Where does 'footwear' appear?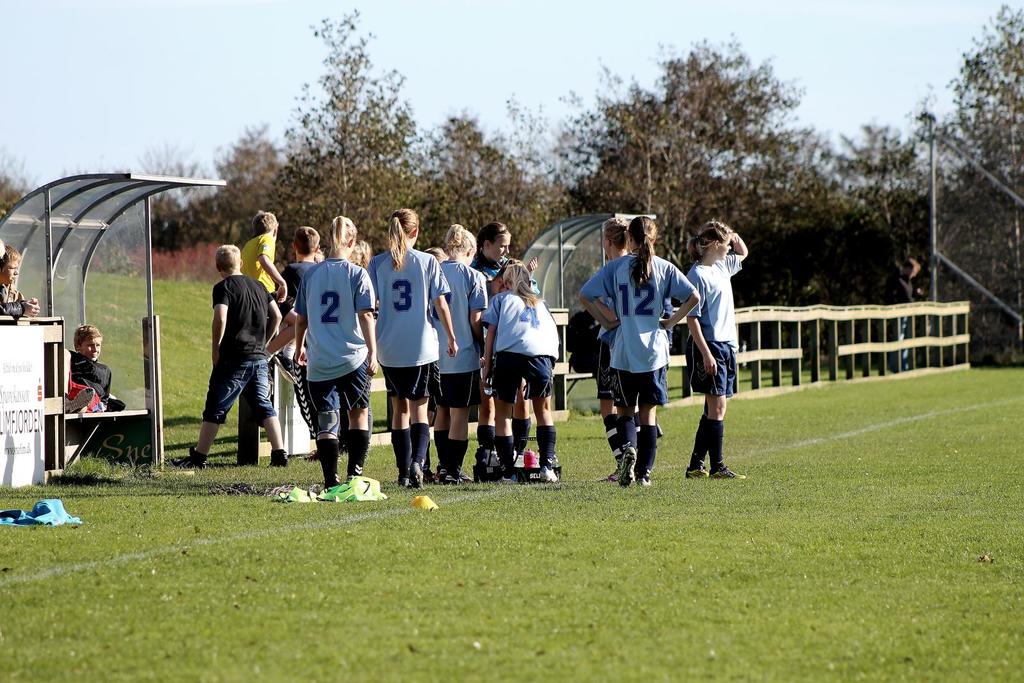
Appears at left=638, top=469, right=652, bottom=485.
